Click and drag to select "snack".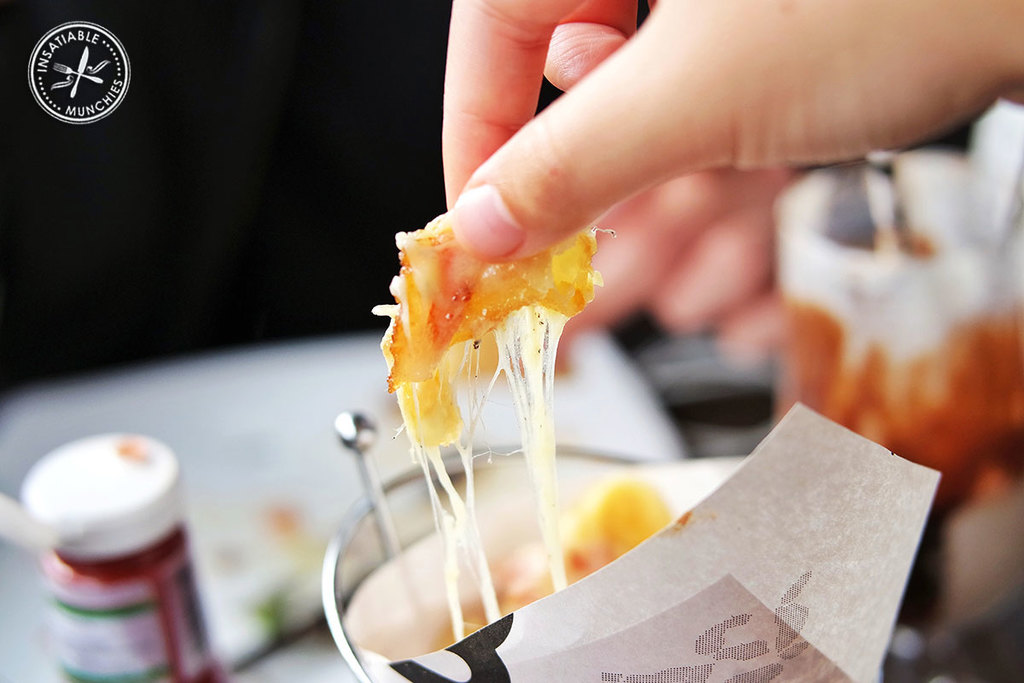
Selection: {"left": 365, "top": 200, "right": 684, "bottom": 631}.
